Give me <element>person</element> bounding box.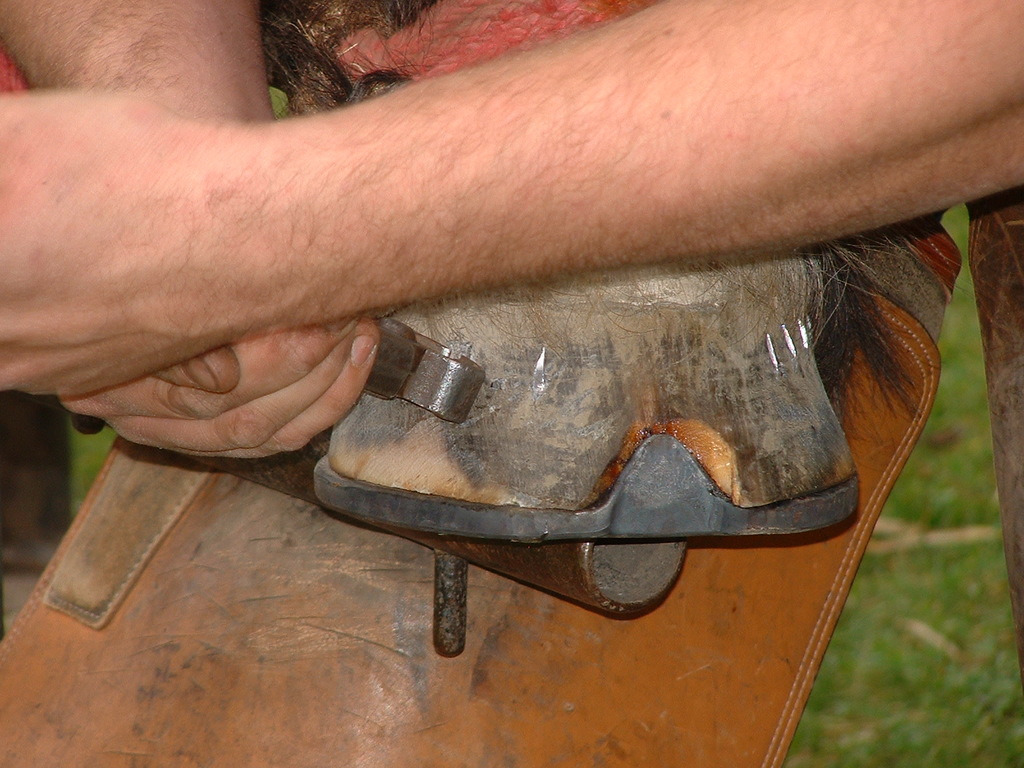
BBox(0, 0, 1023, 459).
